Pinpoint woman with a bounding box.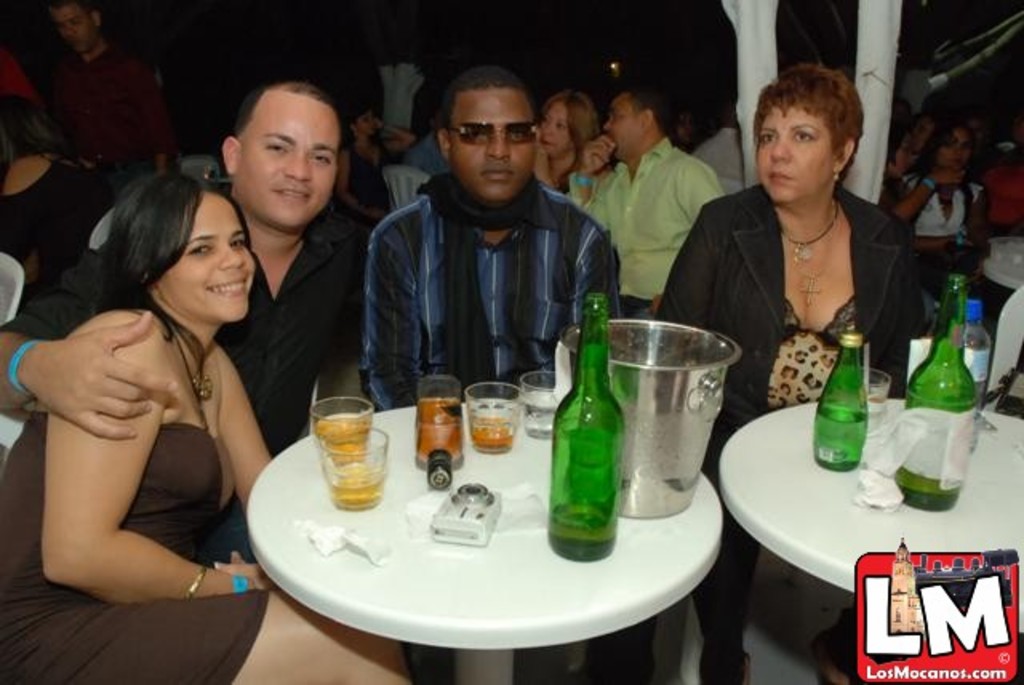
region(0, 91, 112, 309).
